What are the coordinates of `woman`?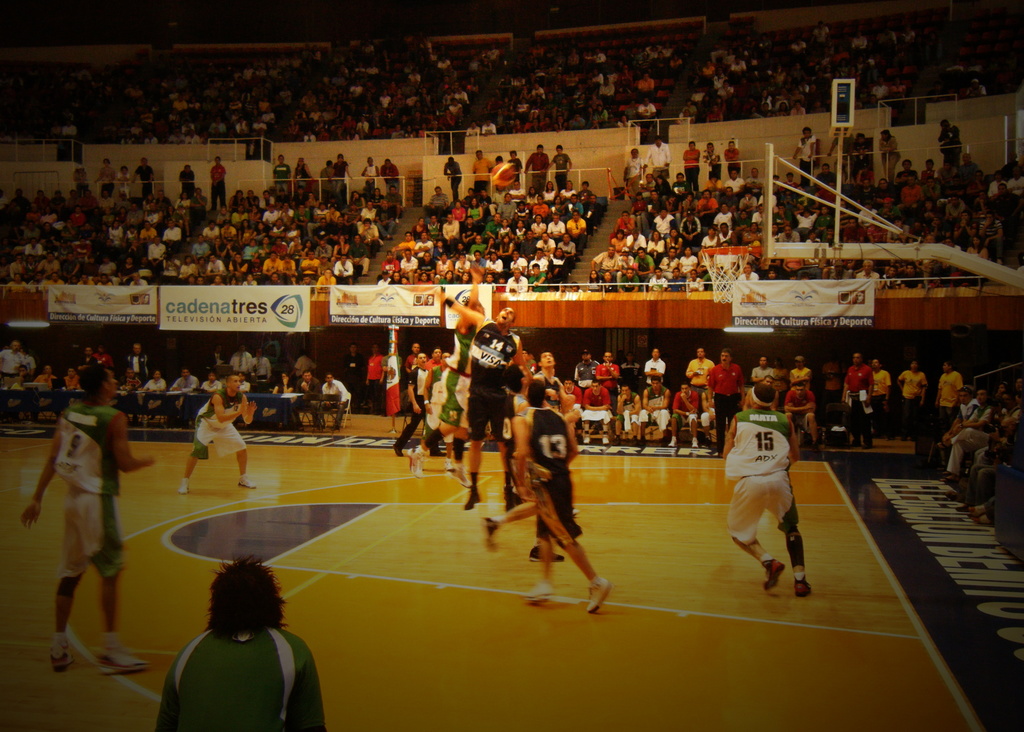
left=172, top=192, right=192, bottom=219.
